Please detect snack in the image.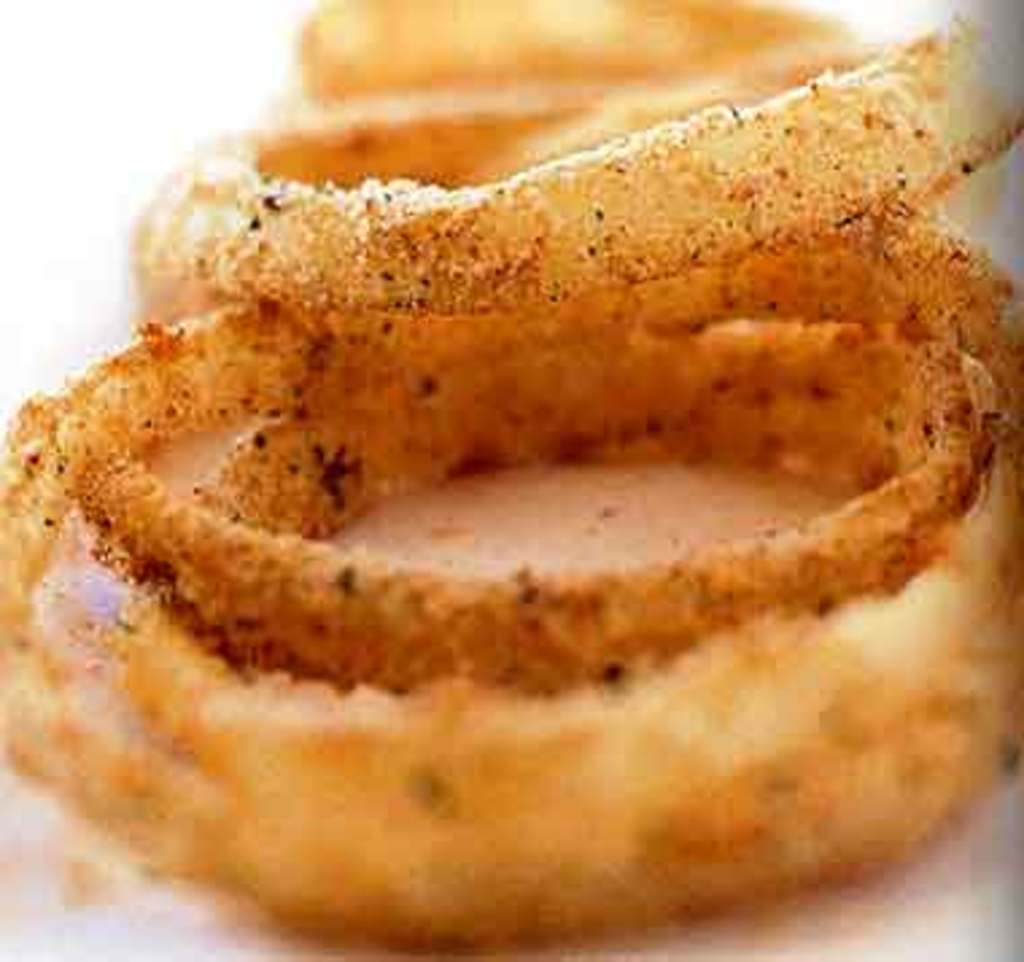
(8,81,1023,961).
